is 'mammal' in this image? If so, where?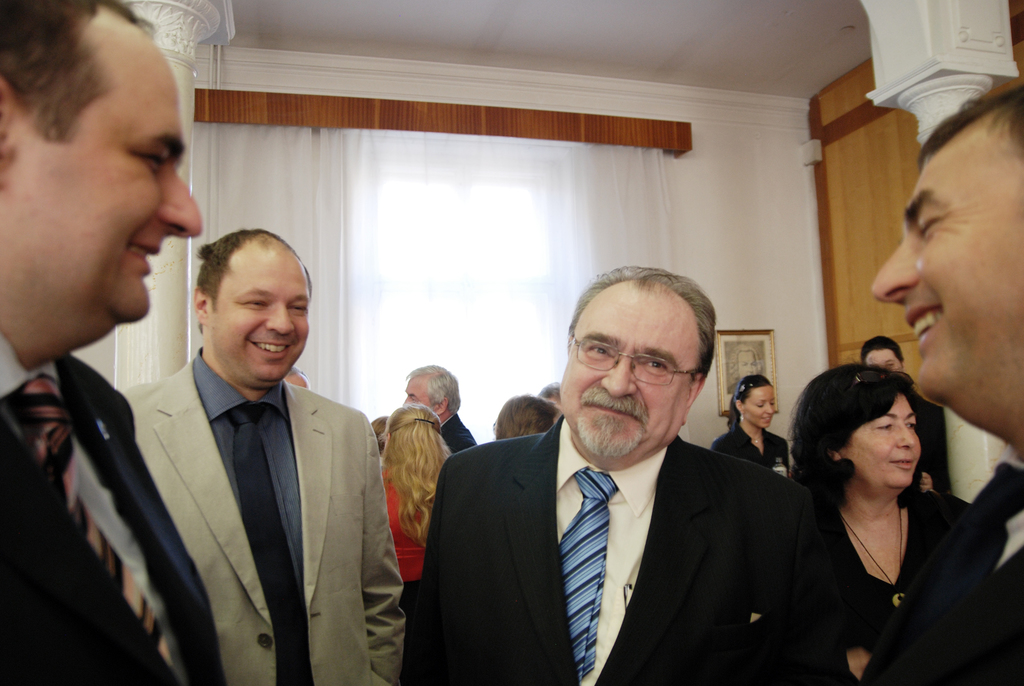
Yes, at {"x1": 722, "y1": 343, "x2": 763, "y2": 394}.
